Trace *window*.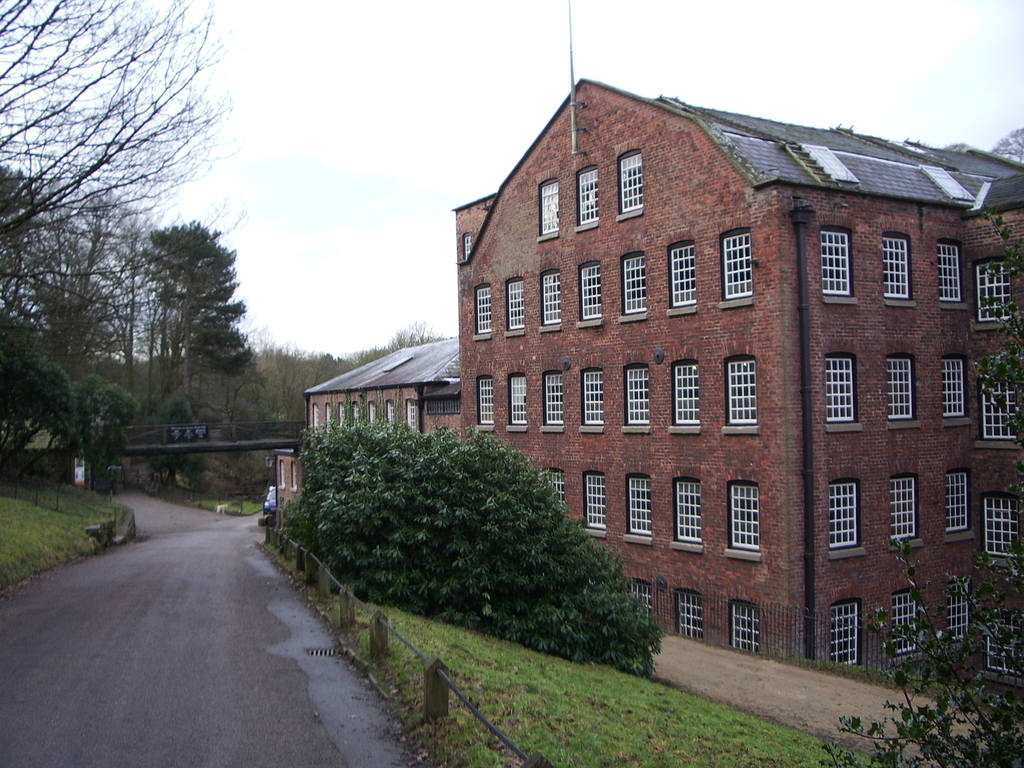
Traced to x1=666 y1=241 x2=700 y2=317.
